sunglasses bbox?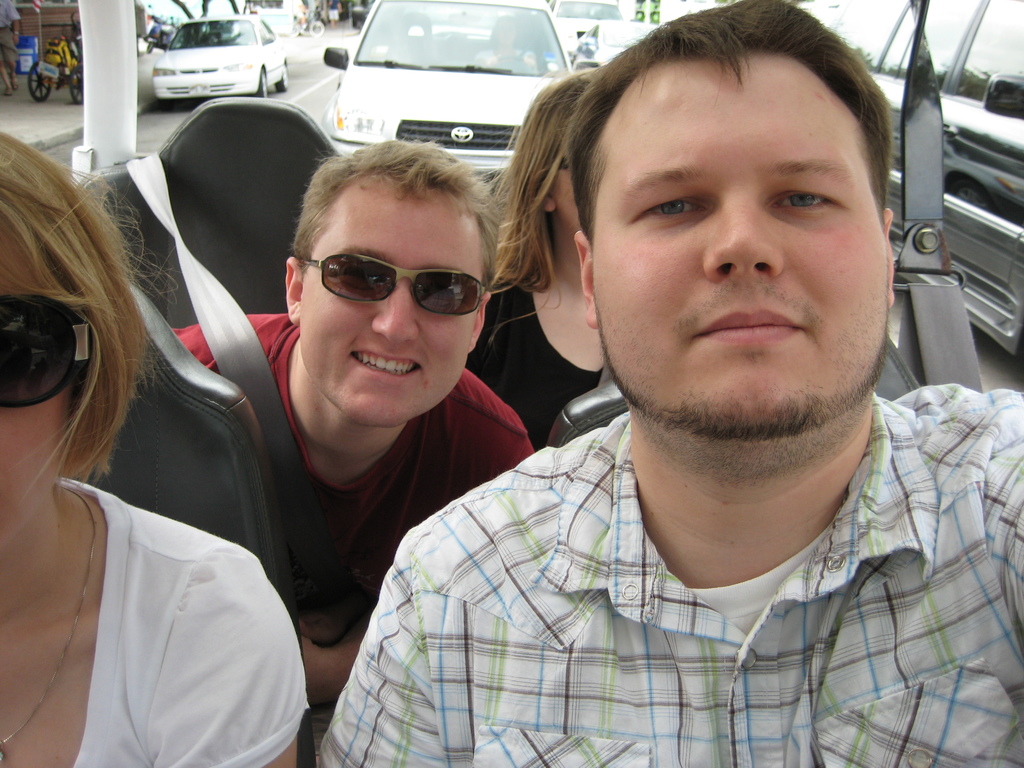
left=297, top=253, right=489, bottom=318
